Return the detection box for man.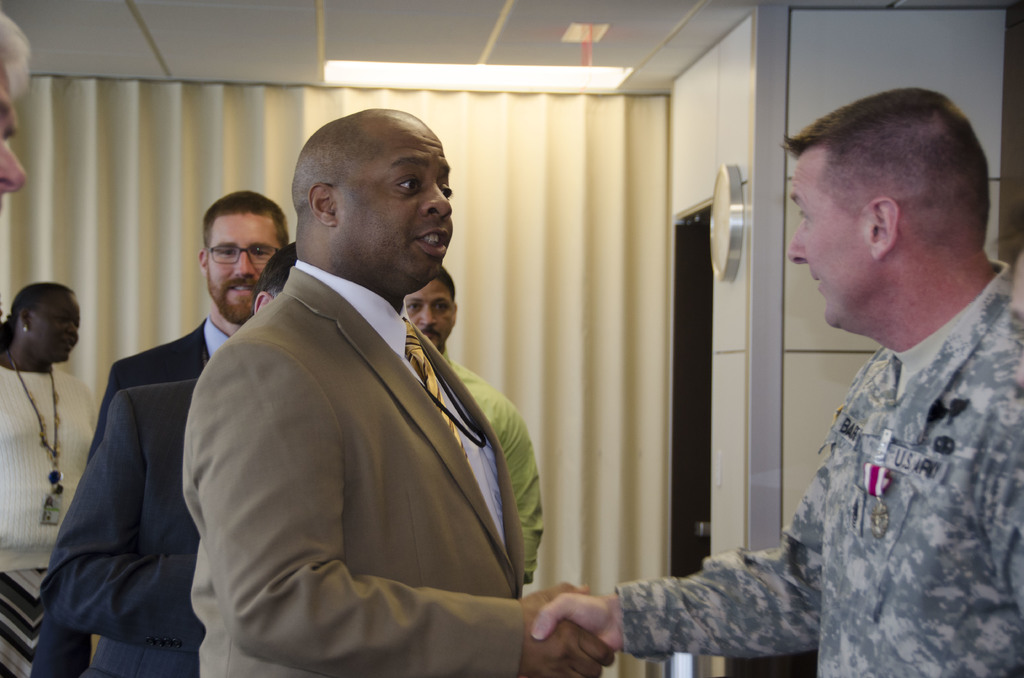
BBox(40, 239, 302, 677).
